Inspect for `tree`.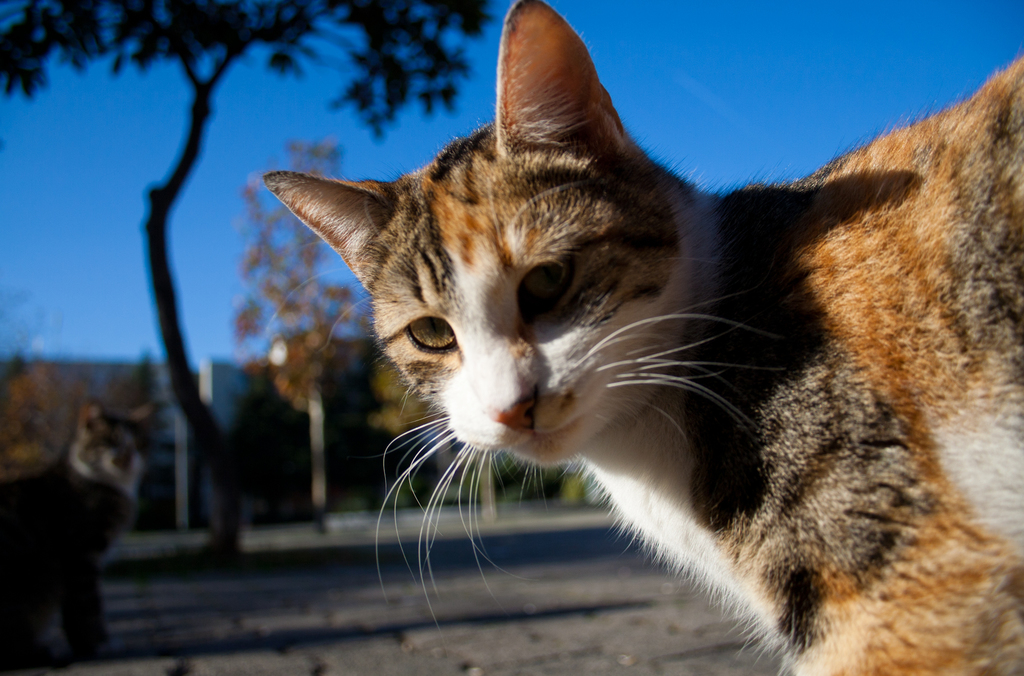
Inspection: locate(0, 0, 547, 545).
